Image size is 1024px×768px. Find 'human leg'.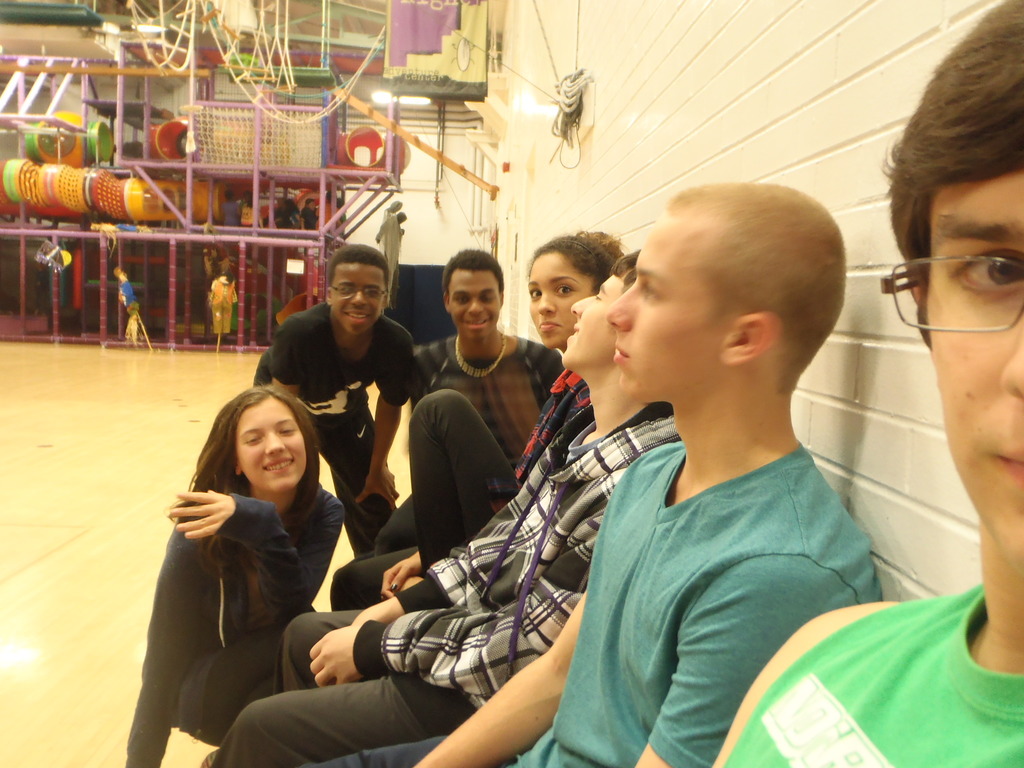
<bbox>282, 610, 364, 696</bbox>.
